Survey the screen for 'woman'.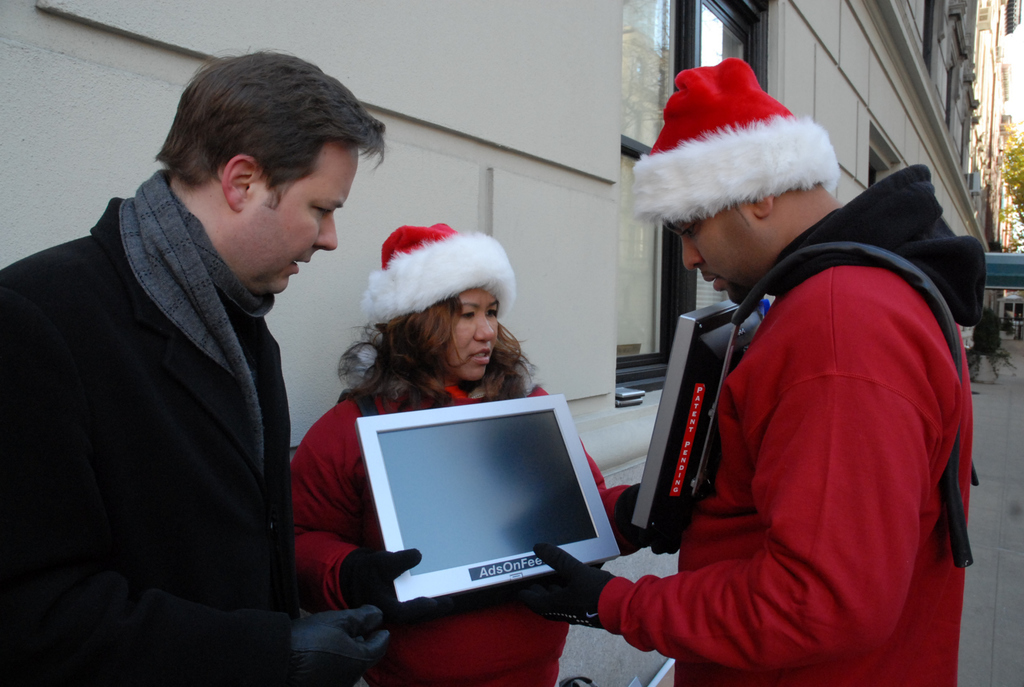
Survey found: x1=287, y1=223, x2=684, y2=686.
